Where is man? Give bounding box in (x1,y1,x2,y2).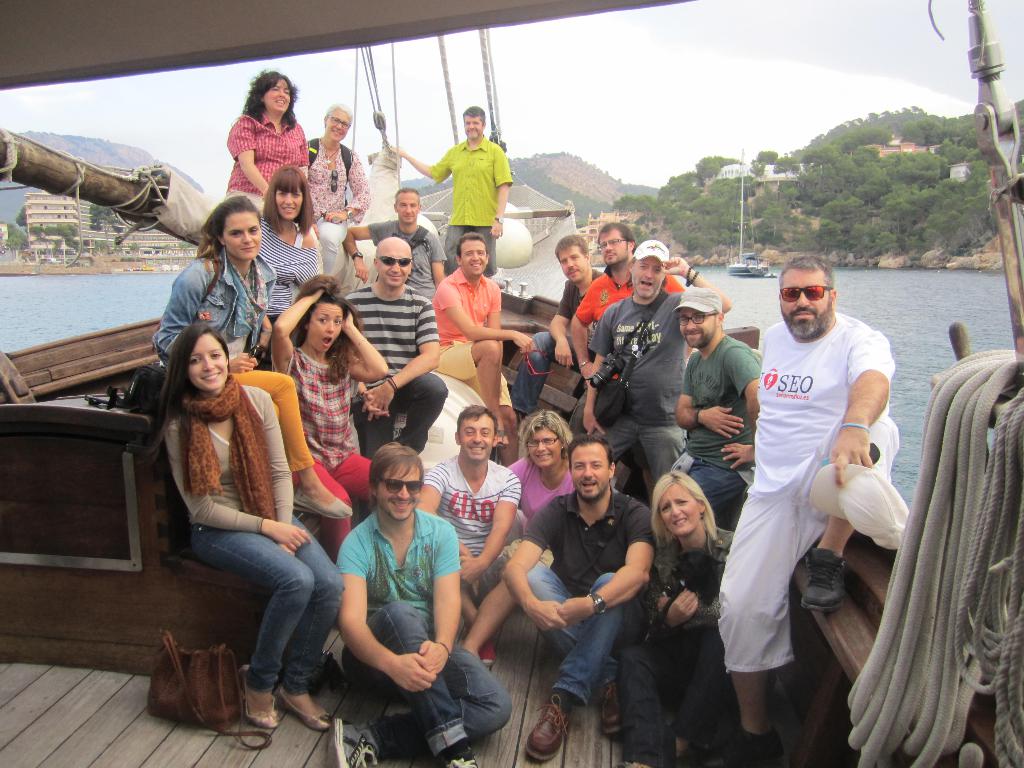
(390,104,513,282).
